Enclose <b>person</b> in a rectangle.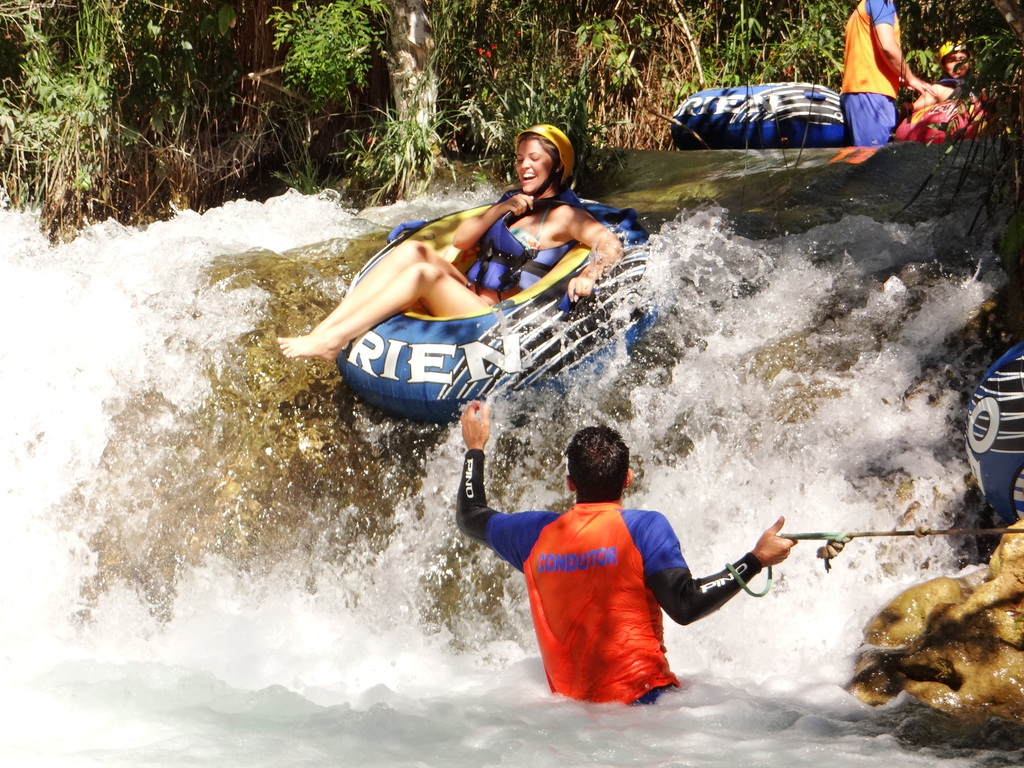
detection(834, 32, 995, 173).
